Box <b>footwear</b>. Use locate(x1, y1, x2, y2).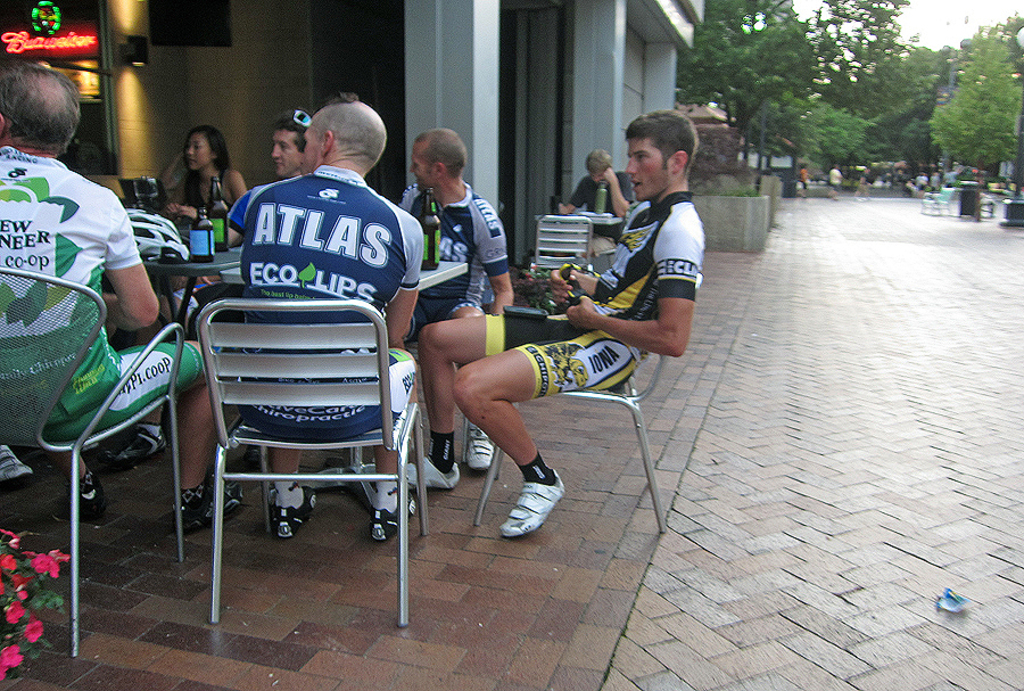
locate(49, 470, 105, 523).
